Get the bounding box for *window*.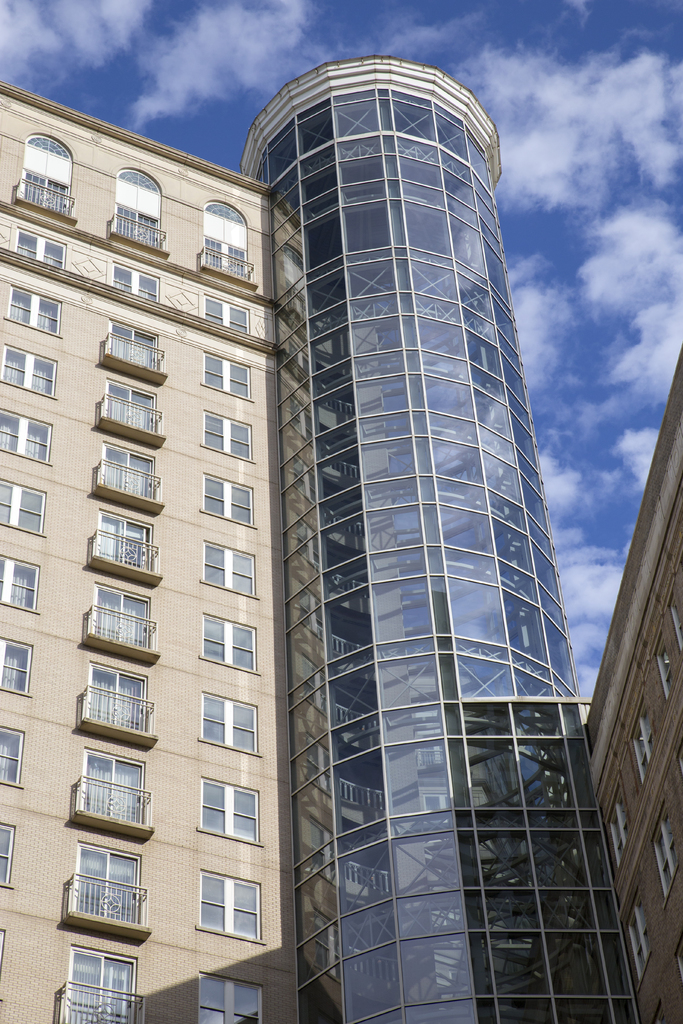
locate(115, 262, 157, 294).
